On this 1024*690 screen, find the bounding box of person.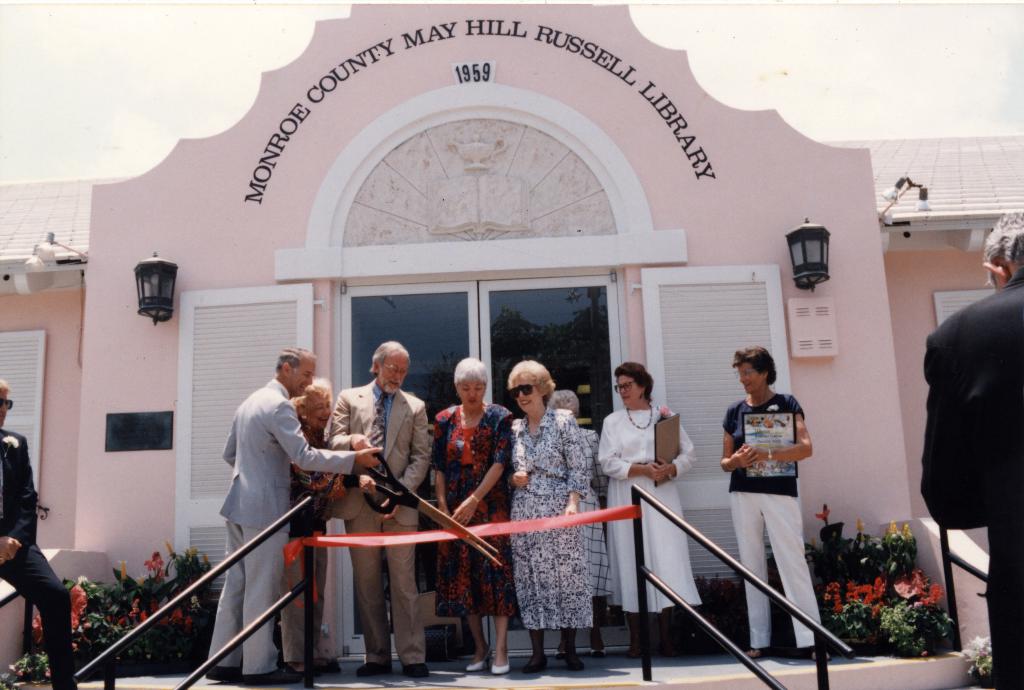
Bounding box: x1=920 y1=210 x2=1023 y2=689.
